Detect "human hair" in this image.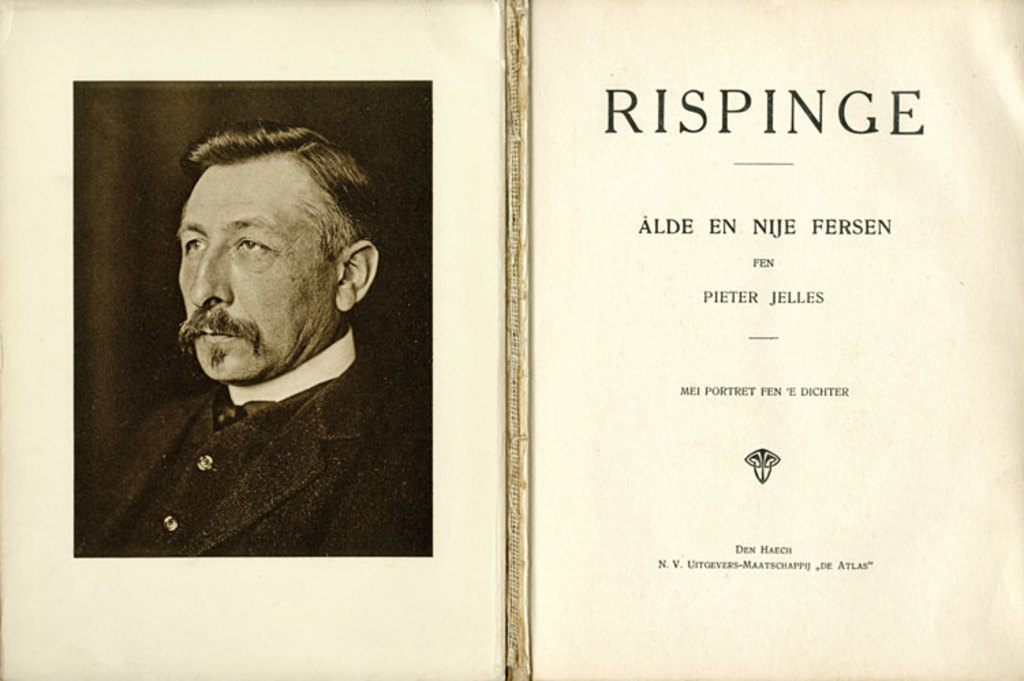
Detection: (x1=173, y1=119, x2=388, y2=242).
